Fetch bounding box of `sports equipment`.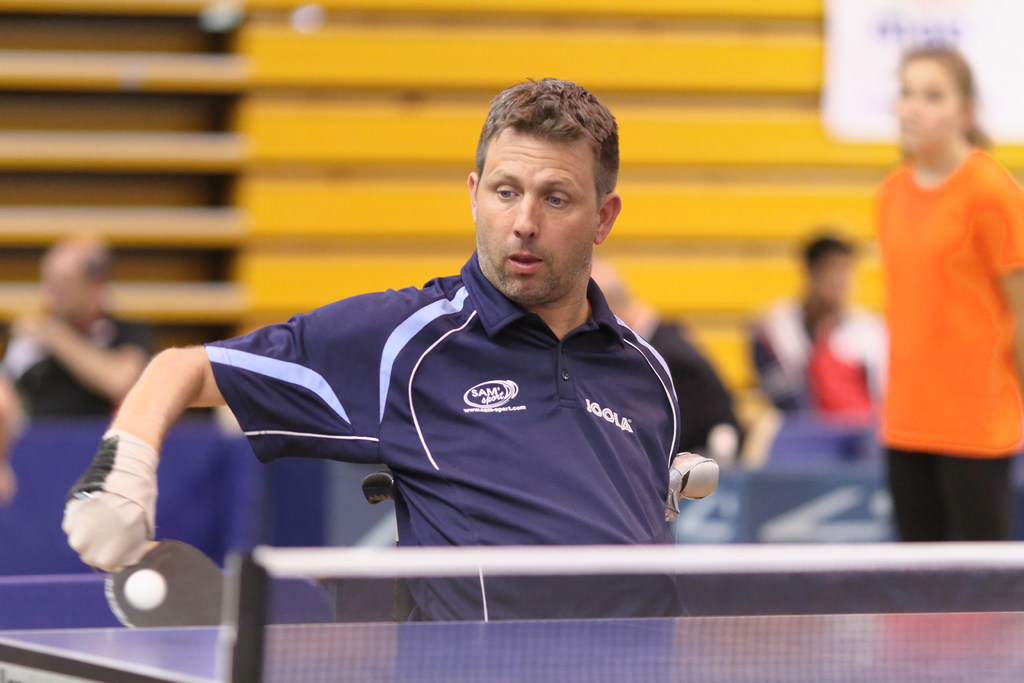
Bbox: 123/566/163/614.
